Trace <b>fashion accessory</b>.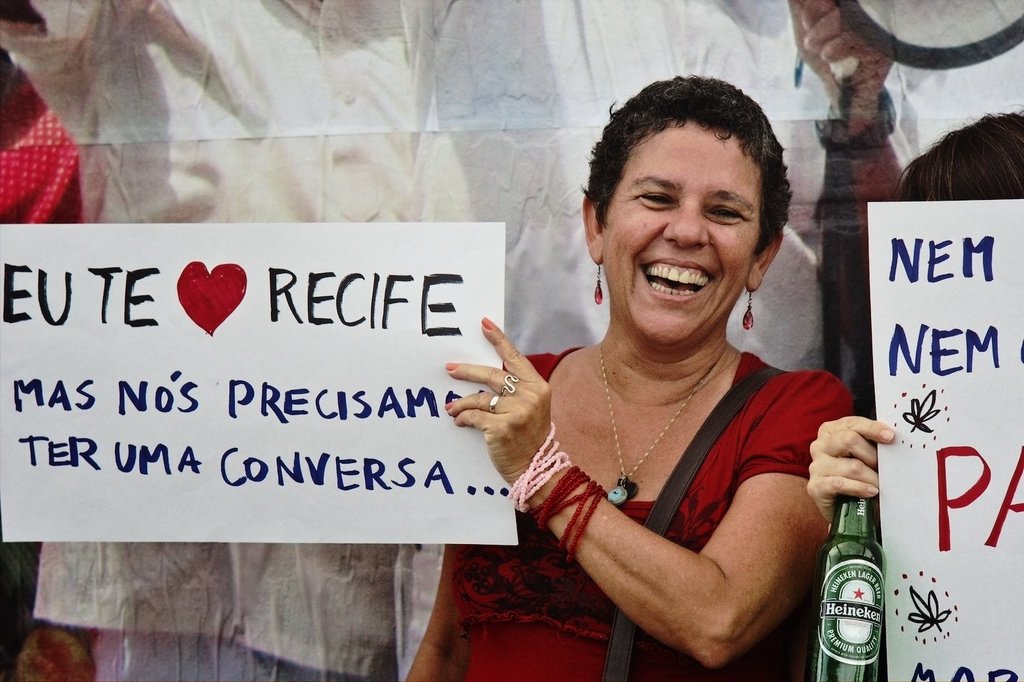
Traced to [507, 373, 521, 400].
